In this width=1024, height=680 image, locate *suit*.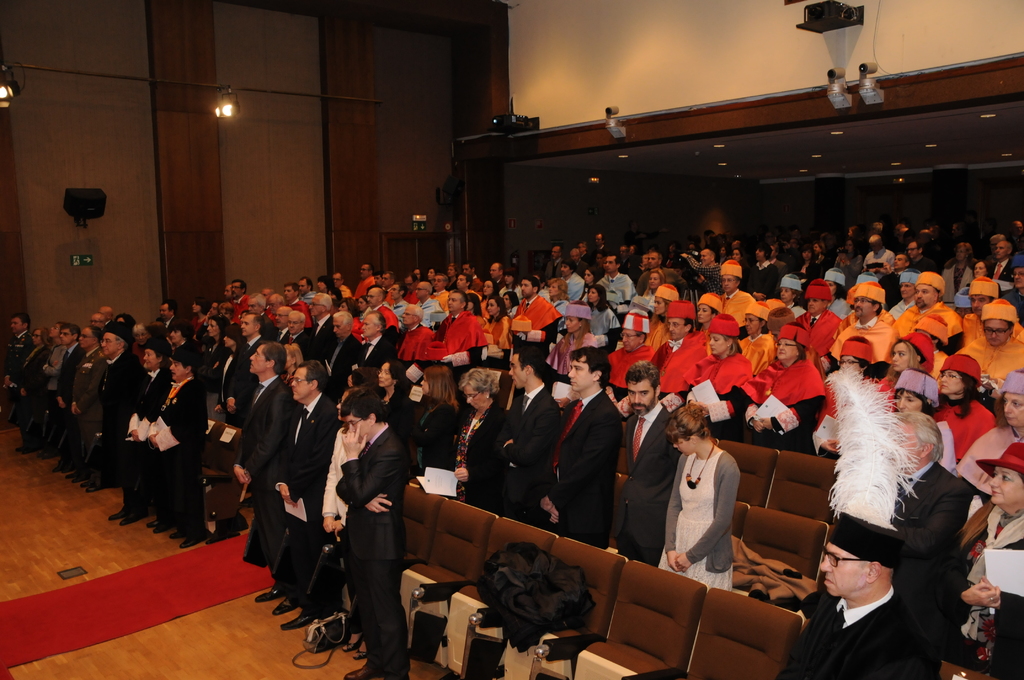
Bounding box: (42, 337, 68, 428).
